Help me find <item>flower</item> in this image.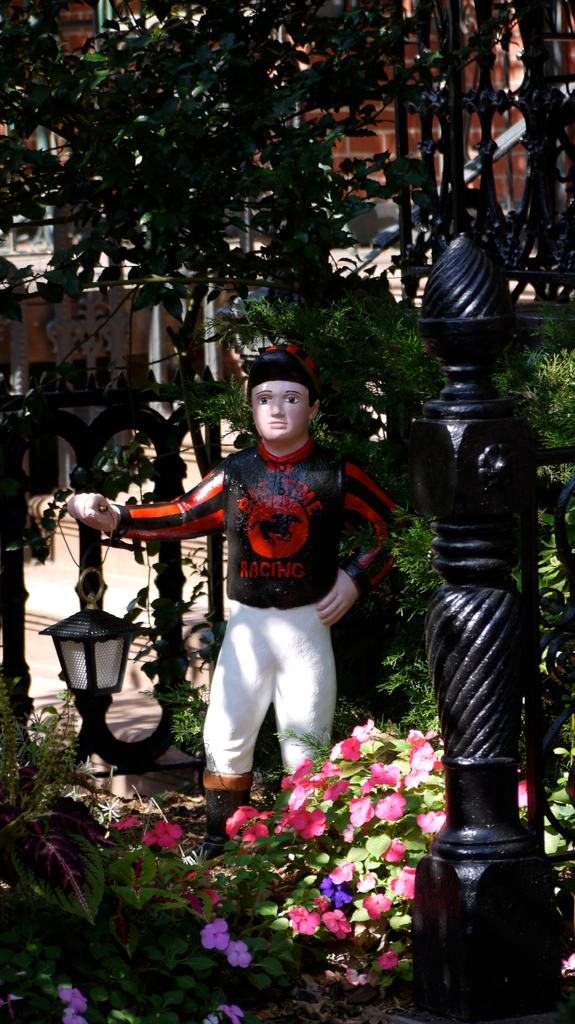
Found it: locate(224, 810, 272, 854).
